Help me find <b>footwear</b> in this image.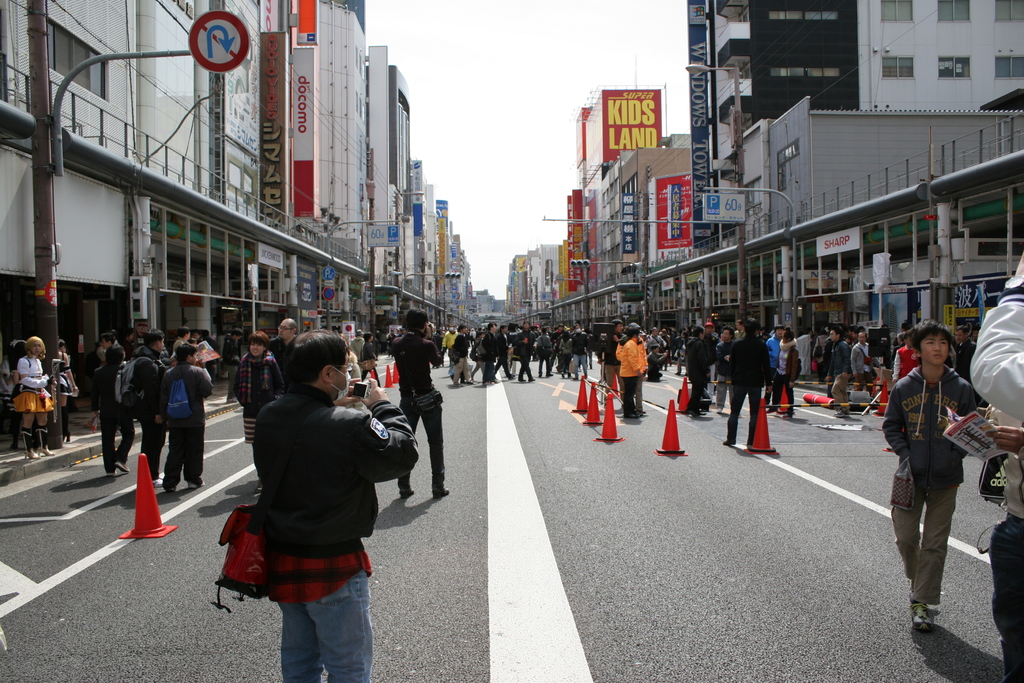
Found it: left=454, top=381, right=459, bottom=386.
